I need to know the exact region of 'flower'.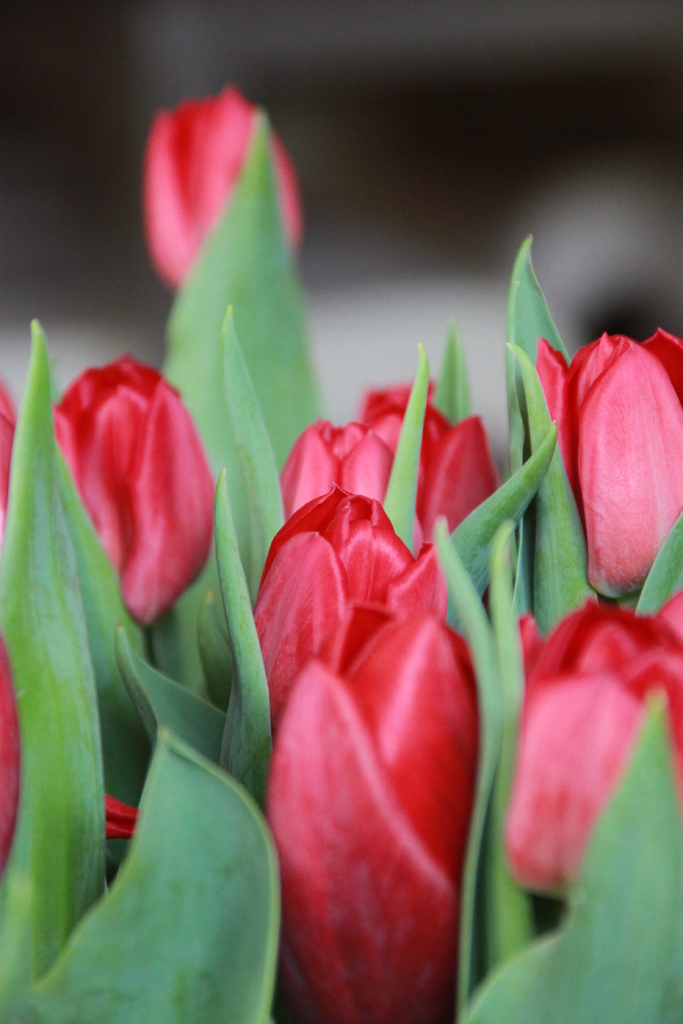
Region: {"left": 262, "top": 604, "right": 488, "bottom": 1023}.
